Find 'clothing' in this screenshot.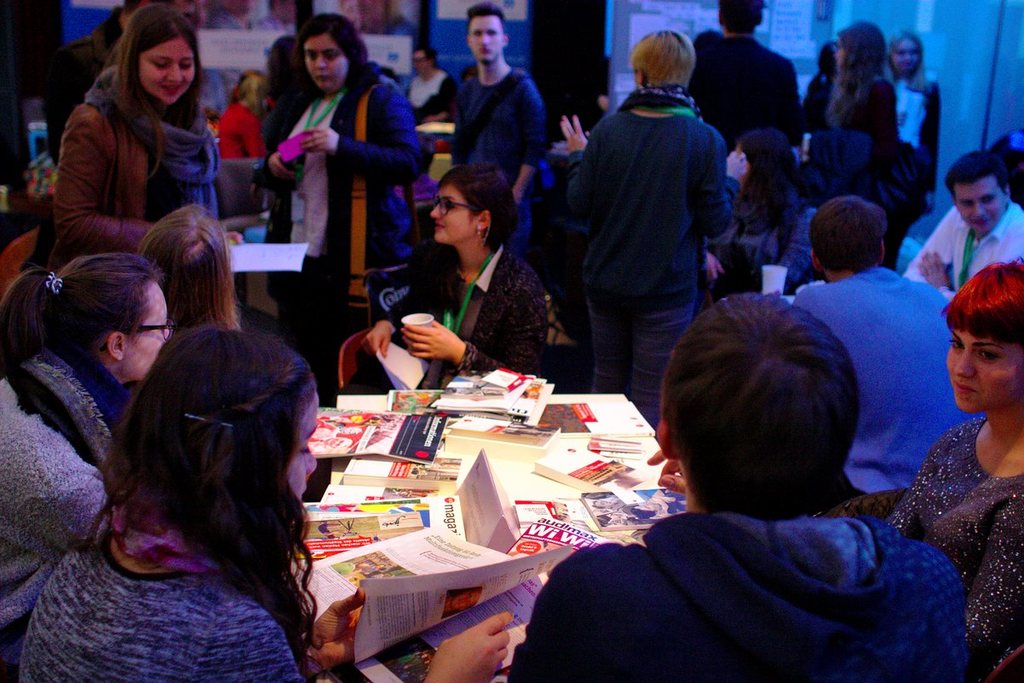
The bounding box for 'clothing' is Rect(814, 63, 901, 214).
